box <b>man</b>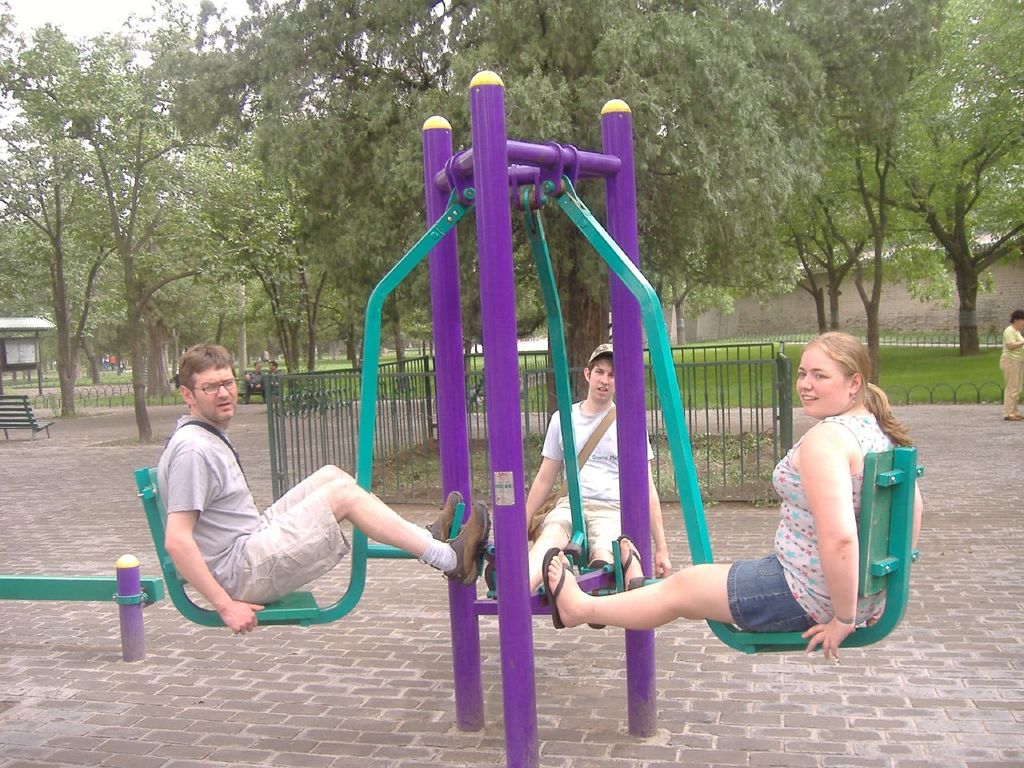
Rect(487, 347, 672, 602)
